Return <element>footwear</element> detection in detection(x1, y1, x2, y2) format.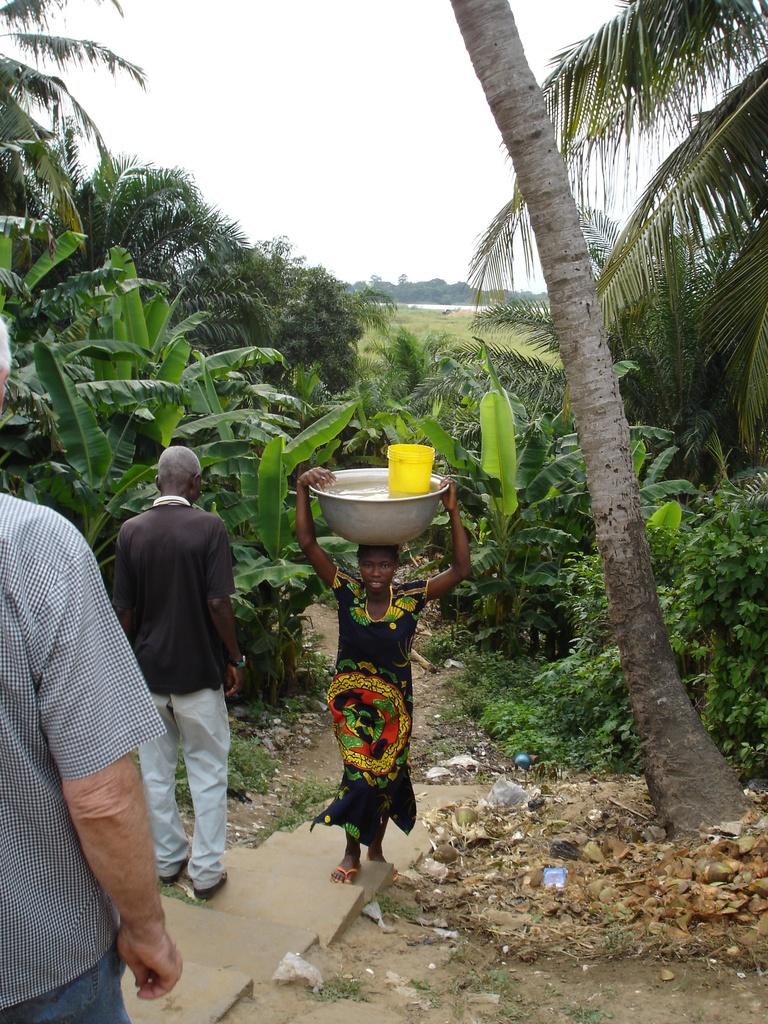
detection(194, 870, 230, 904).
